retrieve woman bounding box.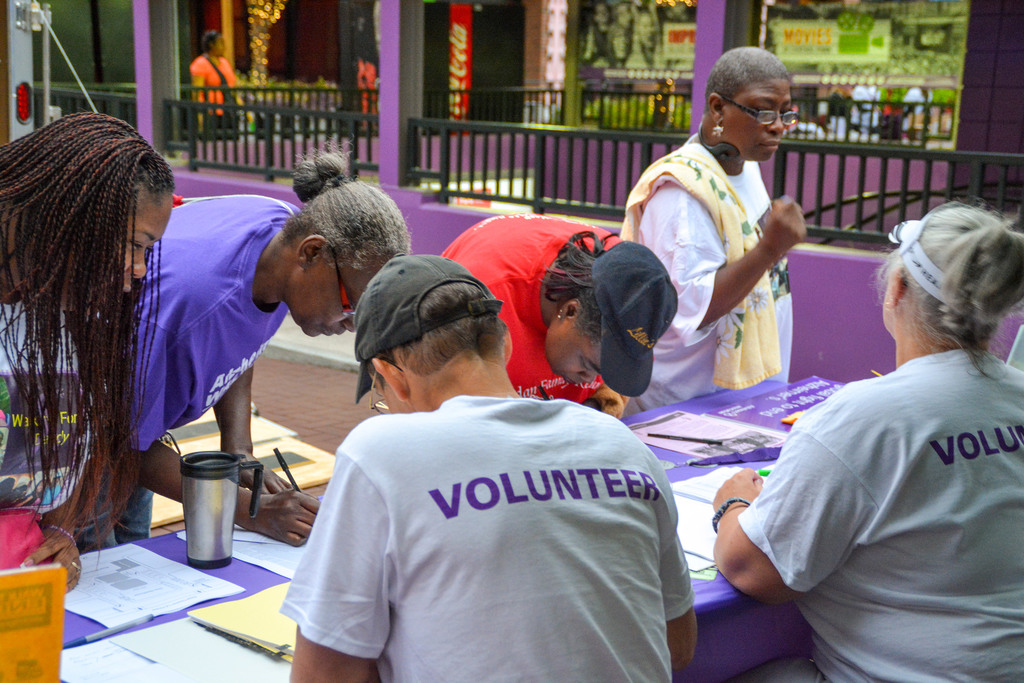
Bounding box: l=622, t=46, r=806, b=416.
